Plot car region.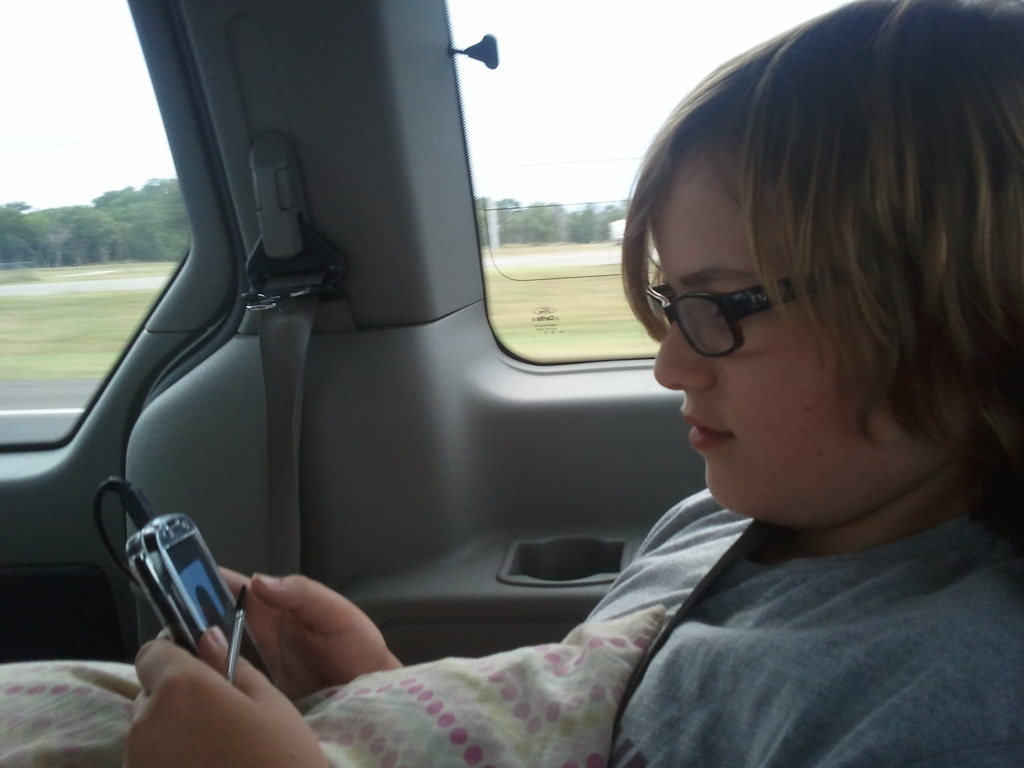
Plotted at 17,38,939,767.
